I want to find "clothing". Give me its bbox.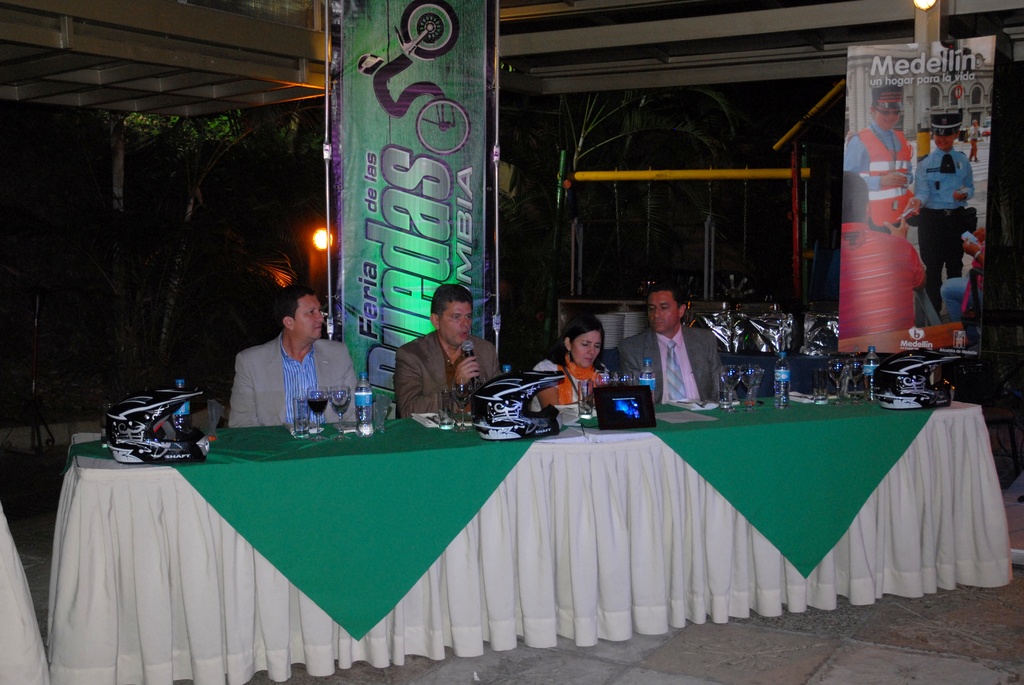
[x1=840, y1=114, x2=915, y2=232].
